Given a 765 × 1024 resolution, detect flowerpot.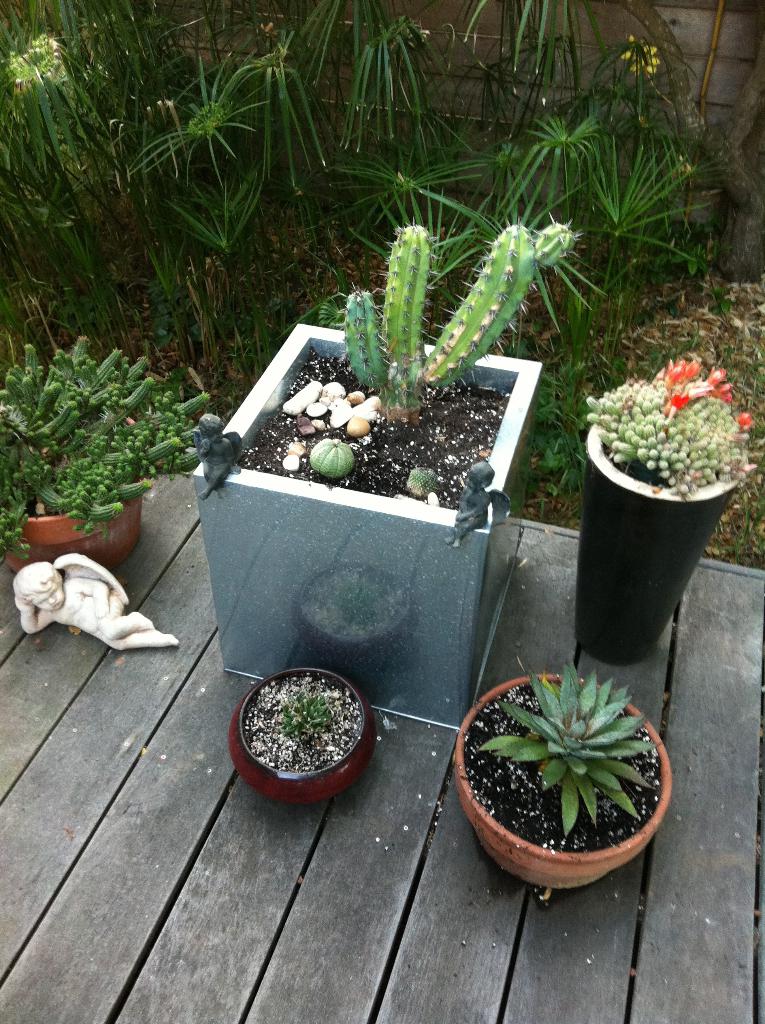
BBox(583, 420, 748, 667).
